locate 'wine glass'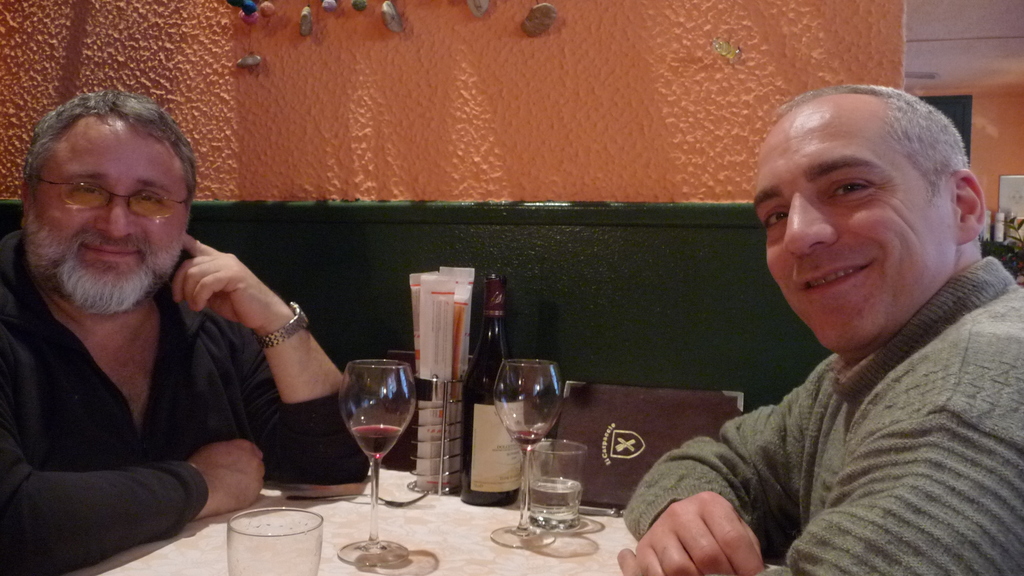
rect(340, 352, 410, 565)
